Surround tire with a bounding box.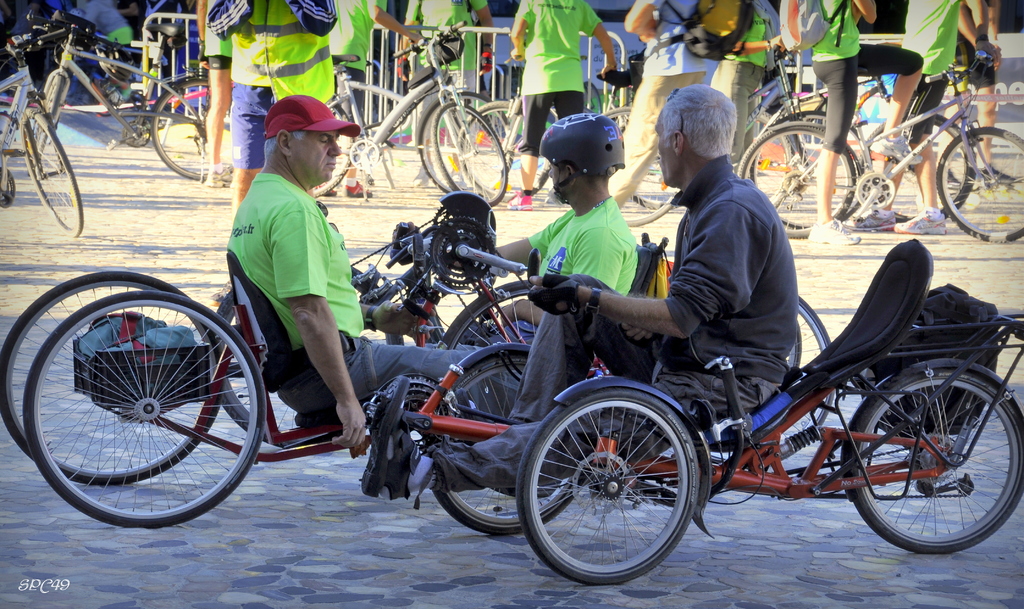
select_region(734, 121, 866, 240).
